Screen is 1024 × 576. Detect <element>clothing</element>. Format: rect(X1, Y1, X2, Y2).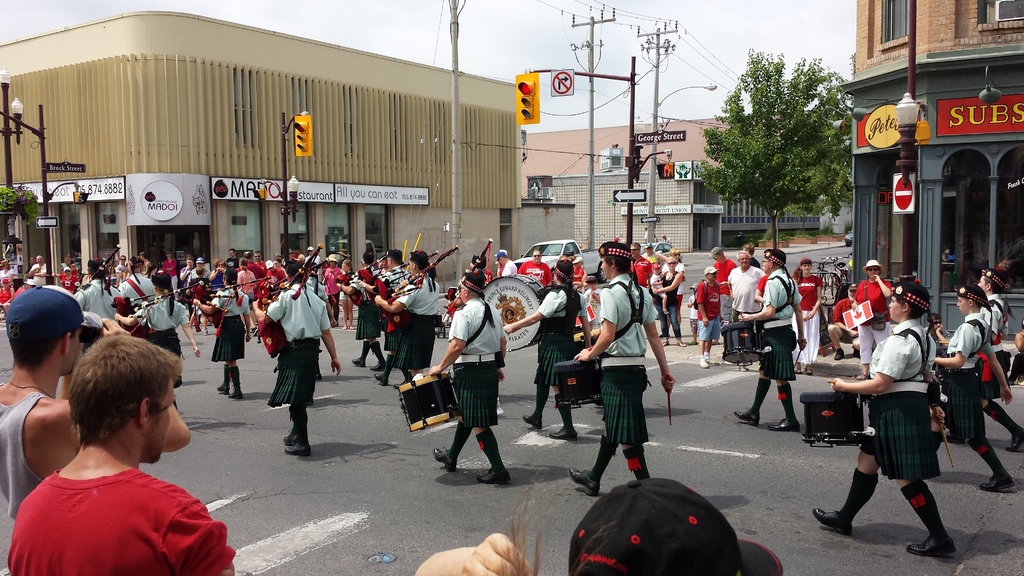
rect(8, 465, 234, 575).
